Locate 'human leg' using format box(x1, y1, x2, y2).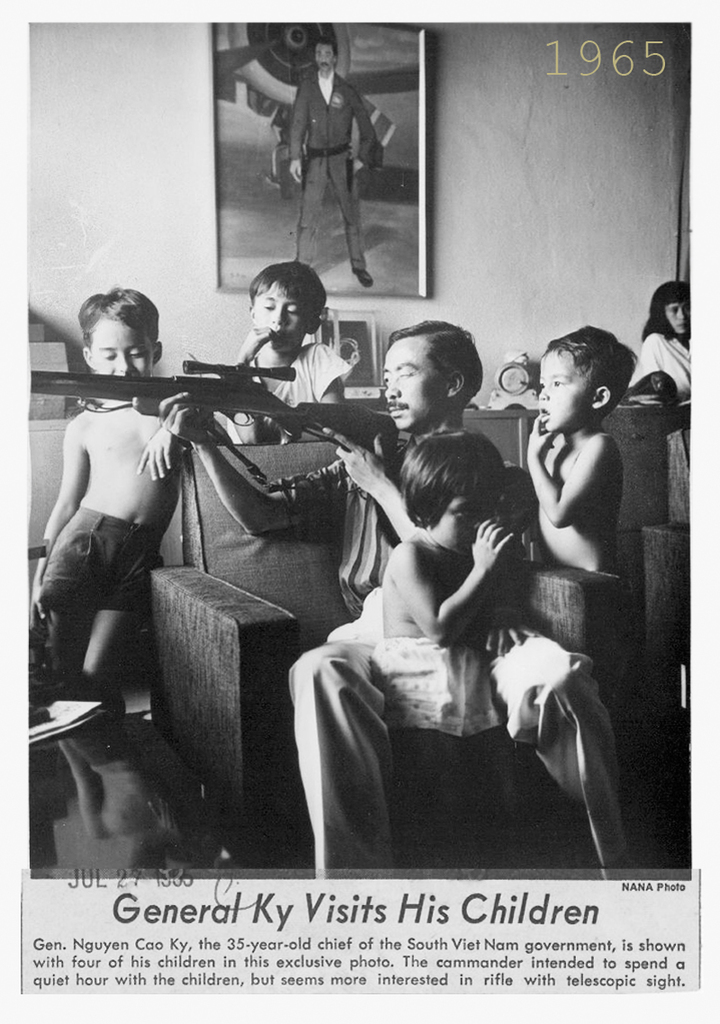
box(292, 634, 396, 887).
